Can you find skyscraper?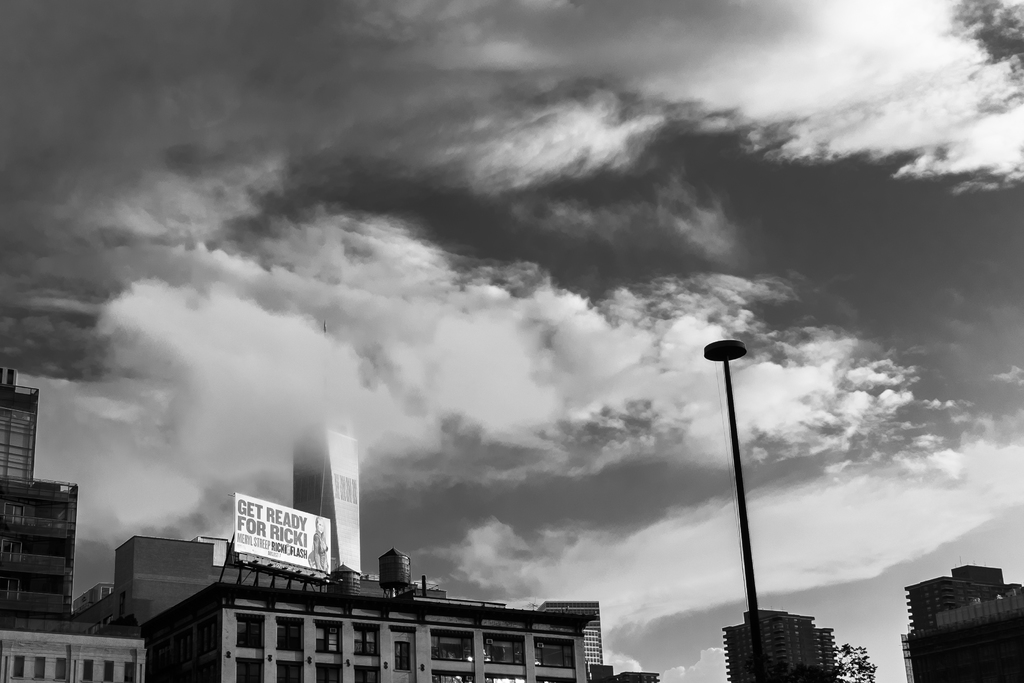
Yes, bounding box: x1=9, y1=477, x2=97, y2=645.
